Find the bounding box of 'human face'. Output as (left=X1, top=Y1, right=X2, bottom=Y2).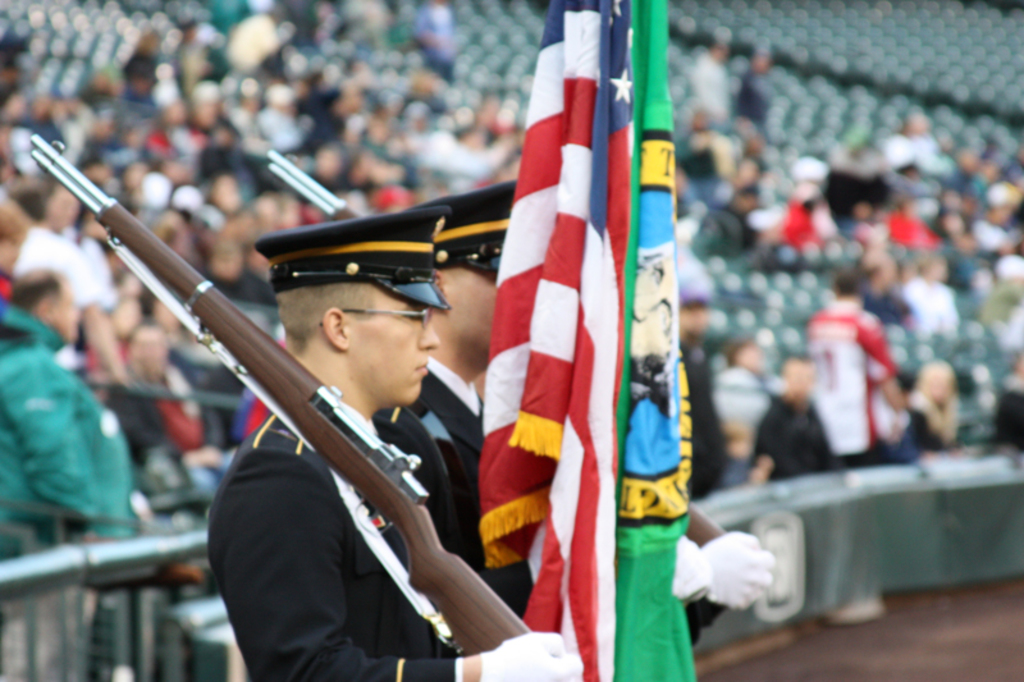
(left=445, top=265, right=497, bottom=371).
